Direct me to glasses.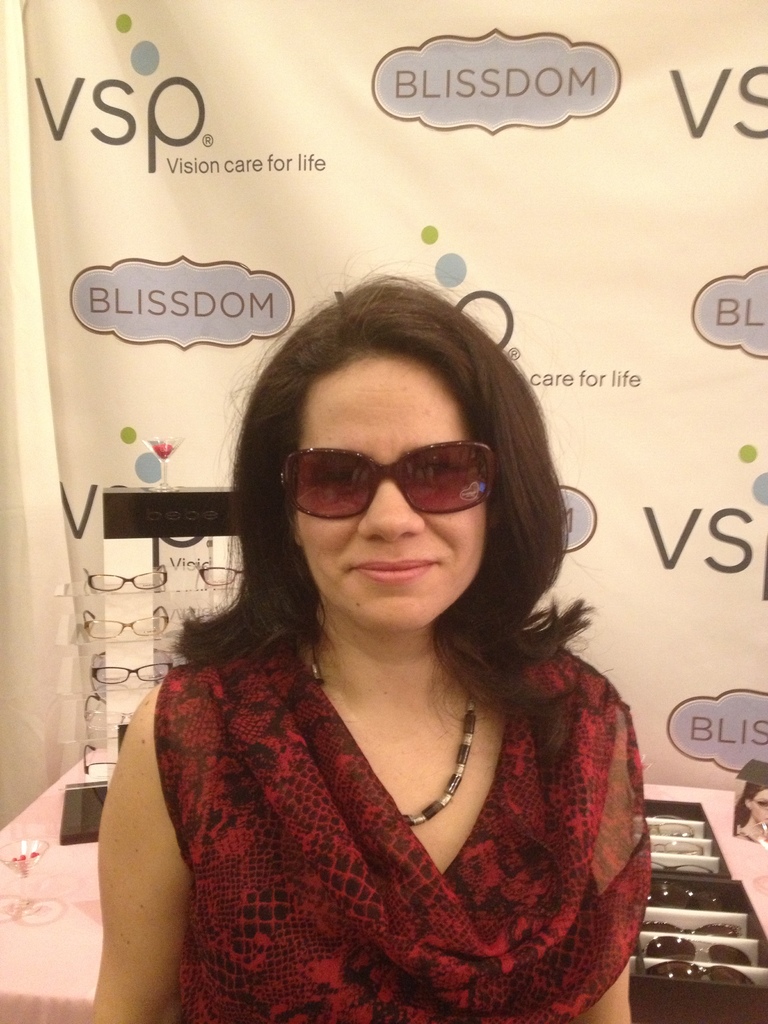
Direction: select_region(270, 435, 513, 526).
